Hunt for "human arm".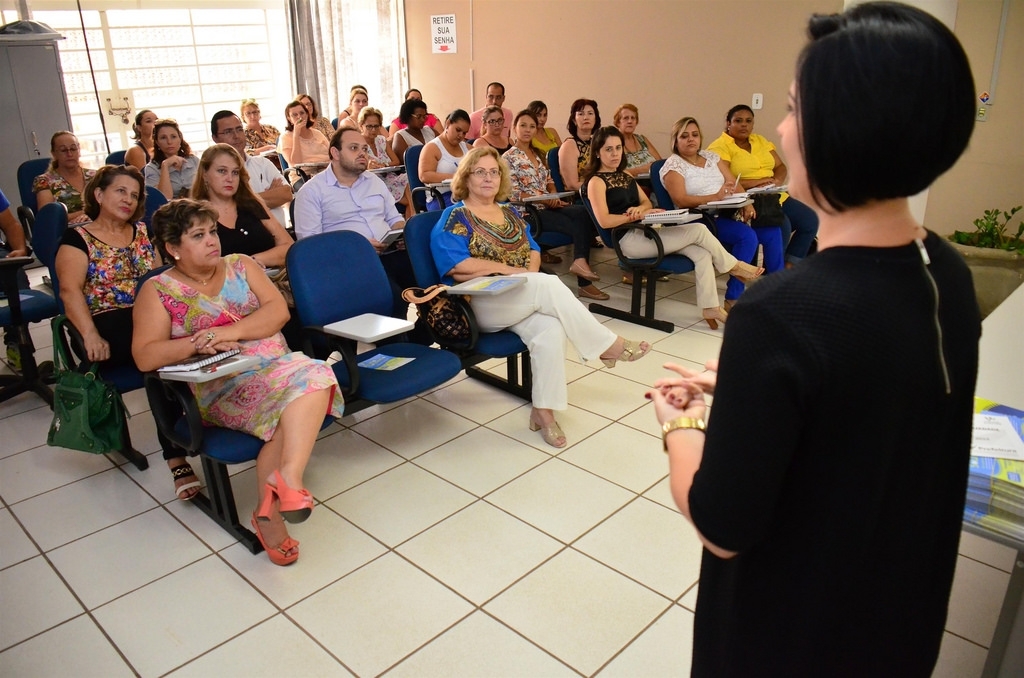
Hunted down at 124, 147, 146, 168.
